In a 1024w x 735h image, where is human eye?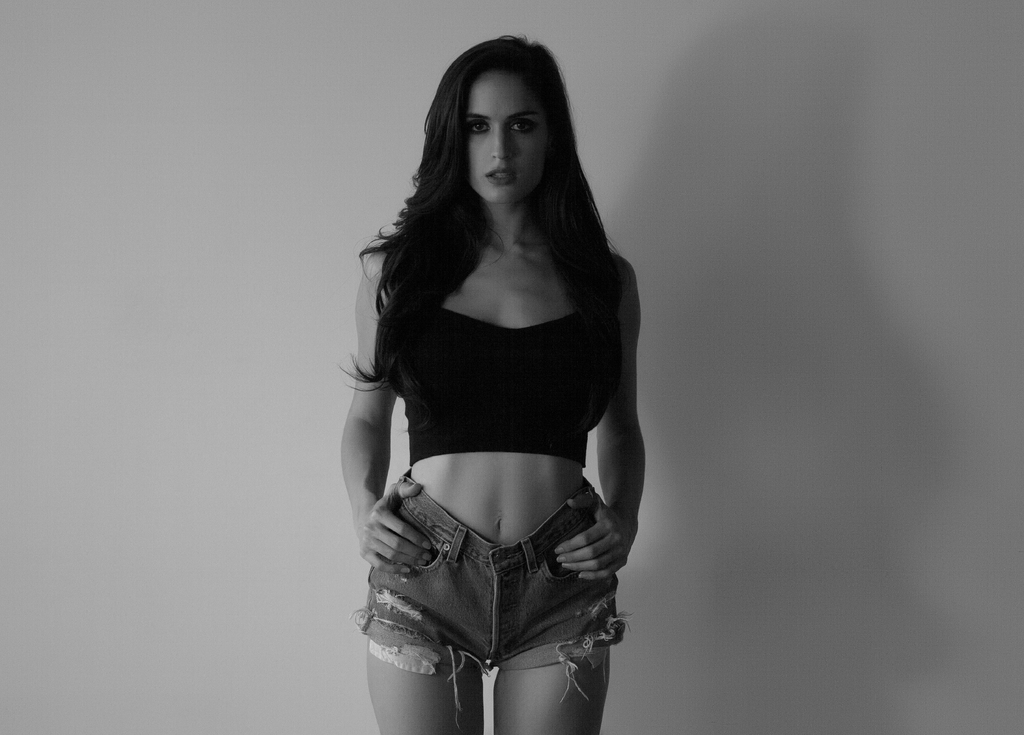
<region>470, 115, 492, 137</region>.
